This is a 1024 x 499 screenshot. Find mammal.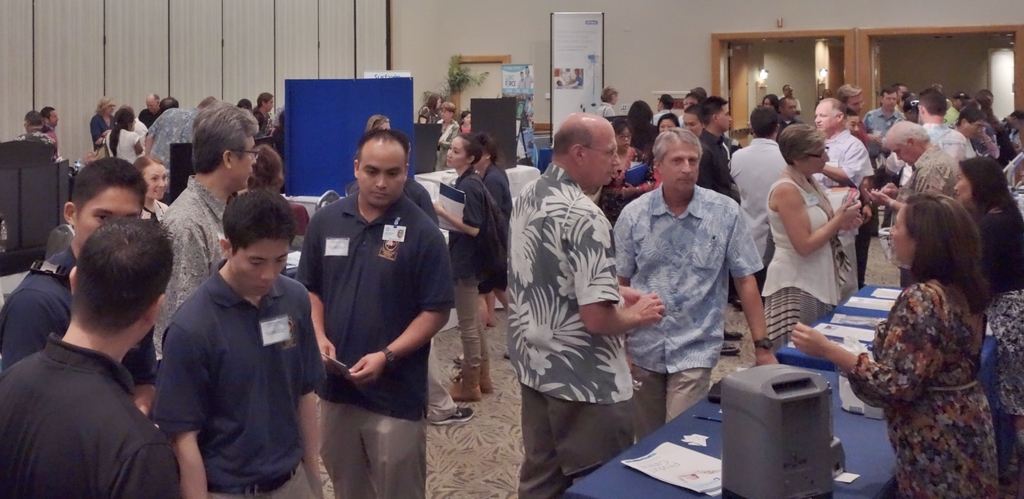
Bounding box: (730,101,790,313).
